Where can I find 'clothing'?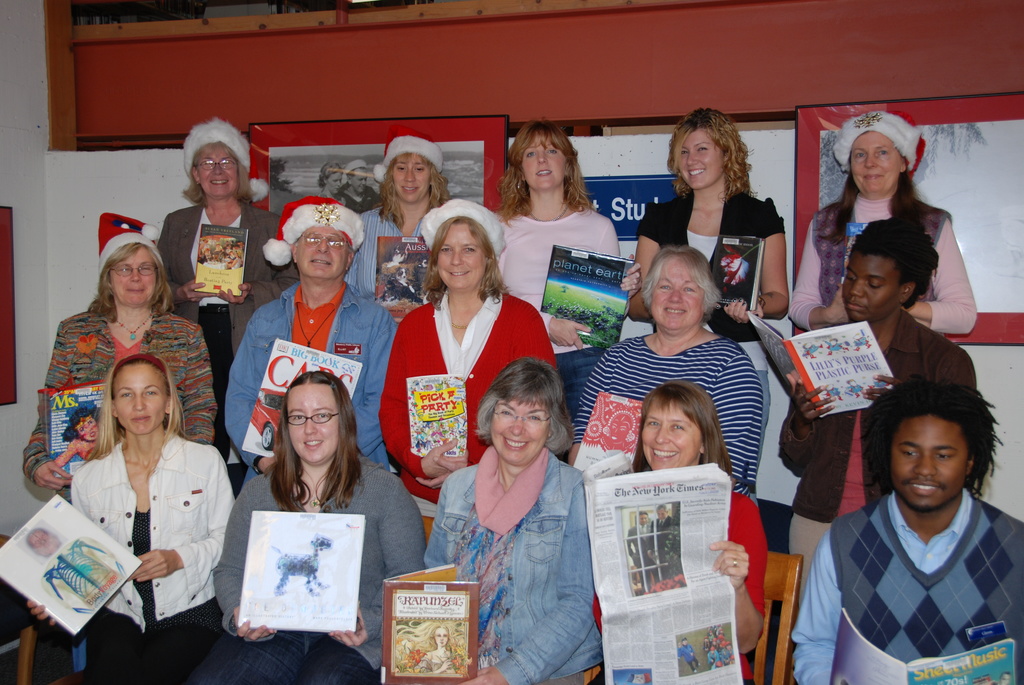
You can find it at left=421, top=439, right=606, bottom=684.
